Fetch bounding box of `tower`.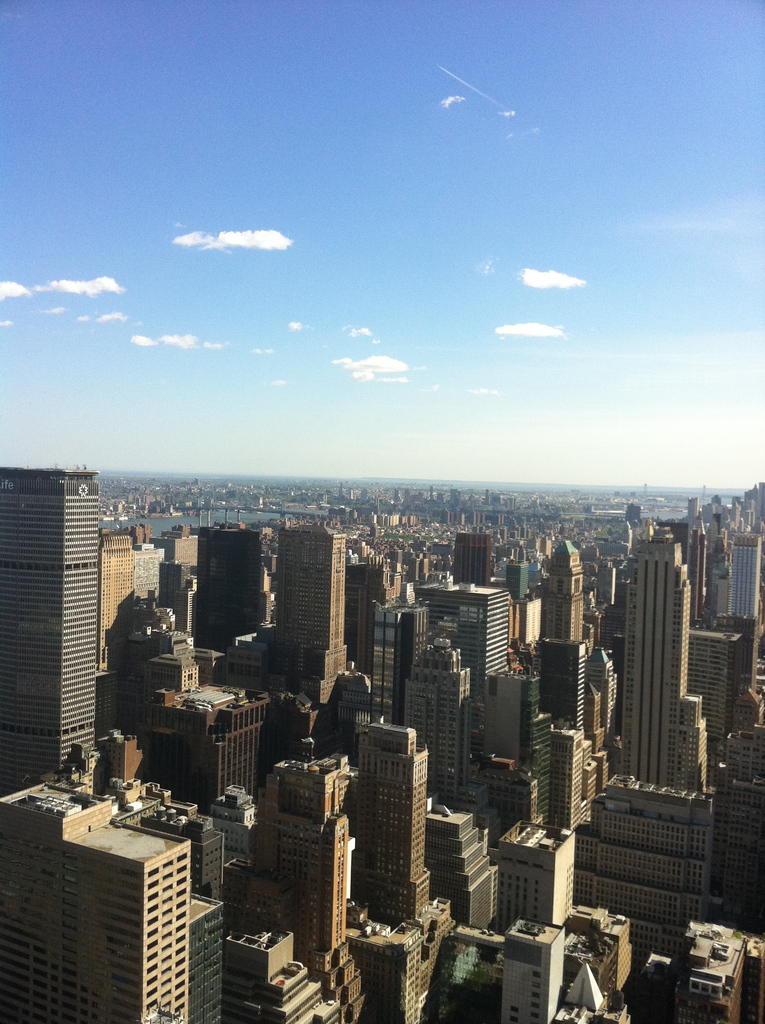
Bbox: box=[426, 582, 514, 772].
